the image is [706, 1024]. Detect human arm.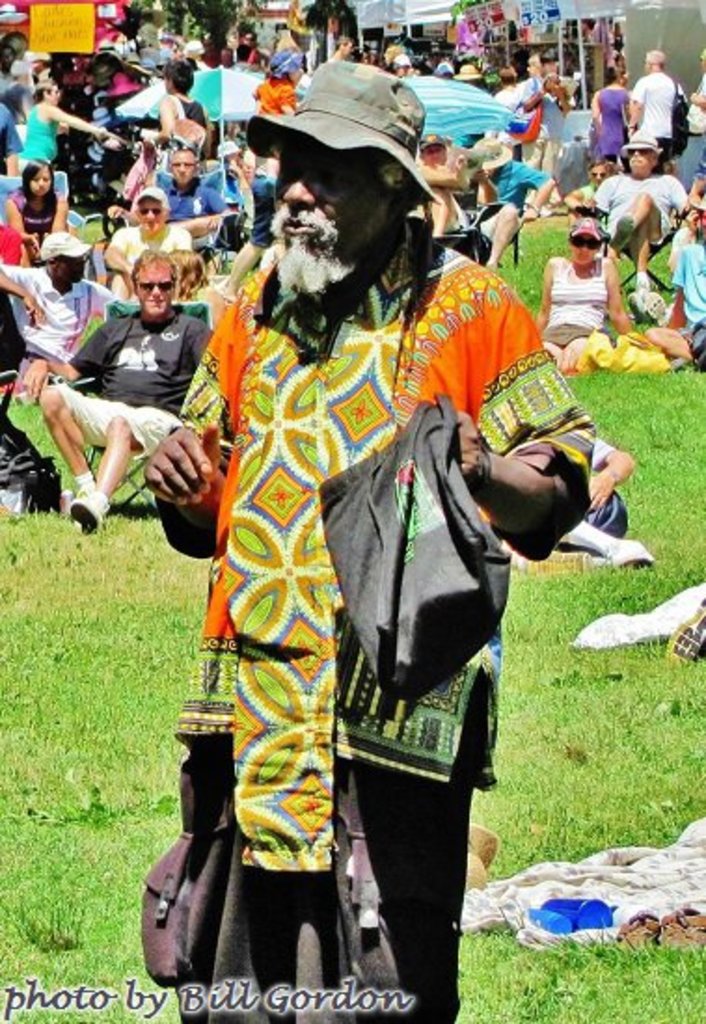
Detection: (145,303,250,559).
